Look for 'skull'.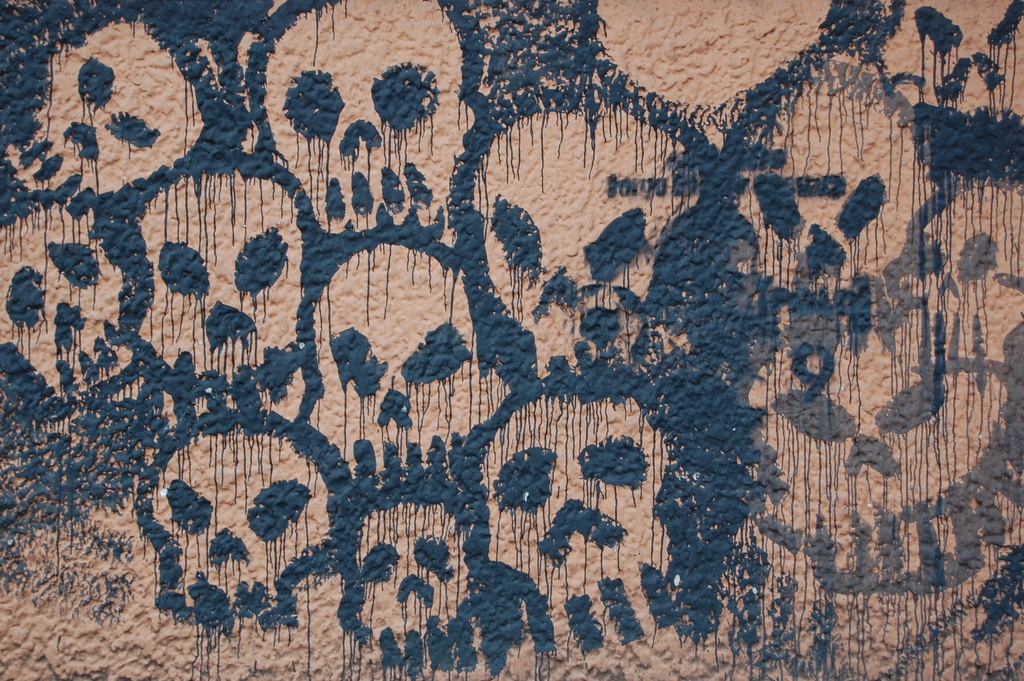
Found: (x1=292, y1=221, x2=527, y2=489).
